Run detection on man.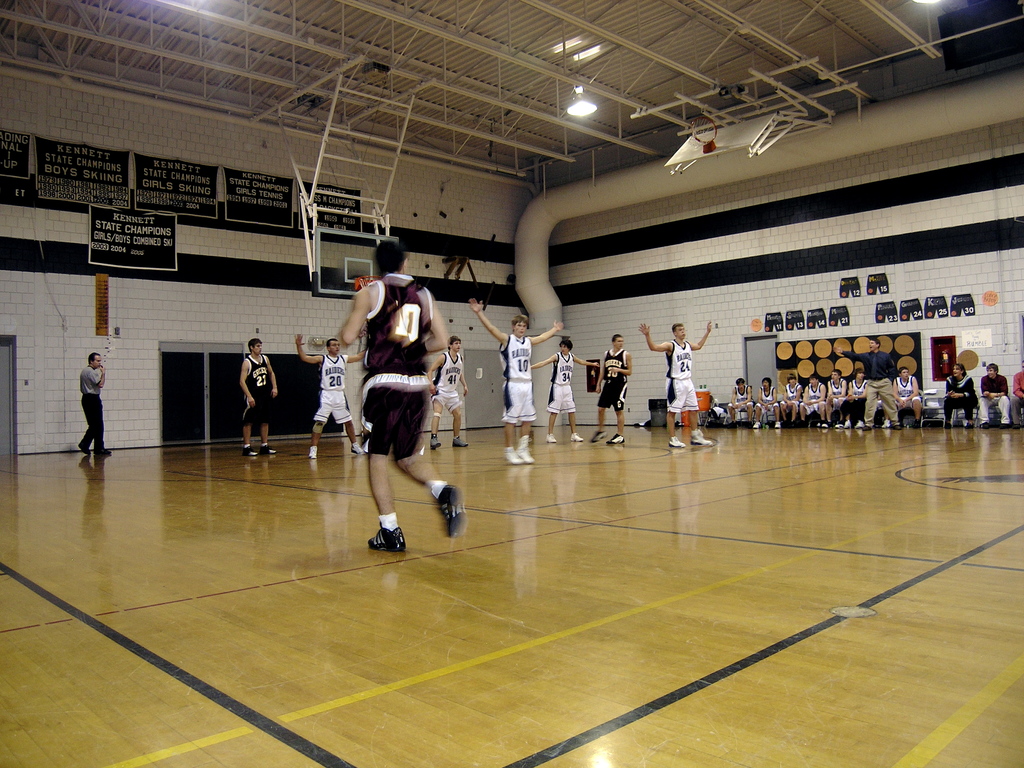
Result: <box>873,393,890,429</box>.
